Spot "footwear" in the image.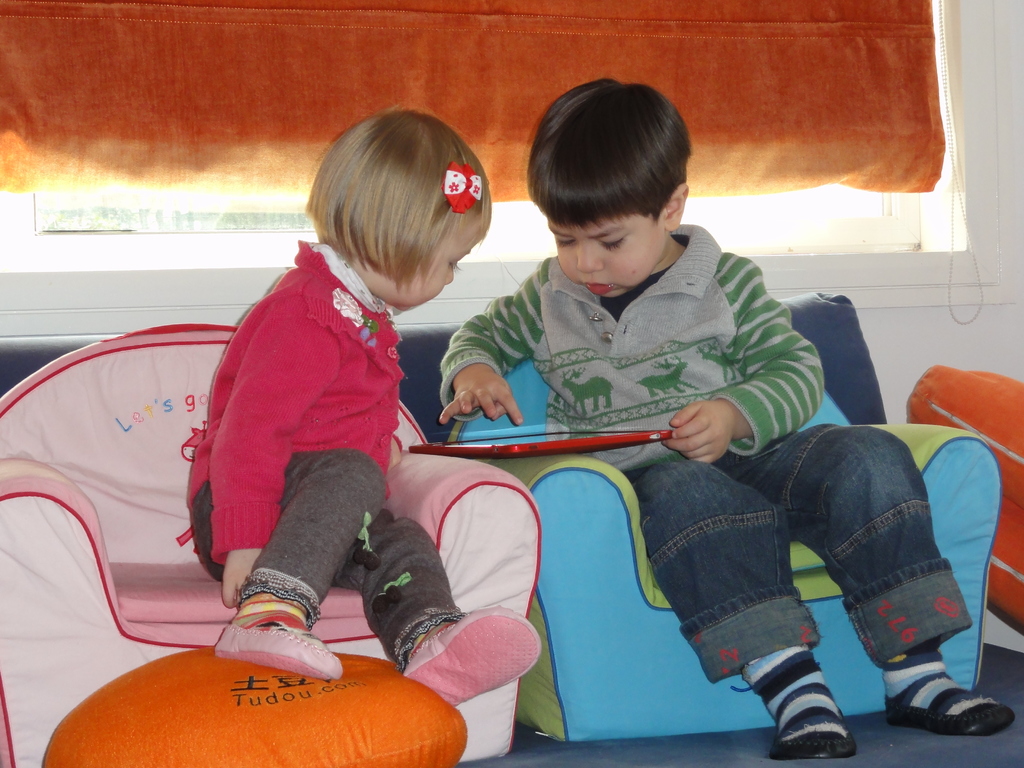
"footwear" found at 765, 692, 858, 759.
